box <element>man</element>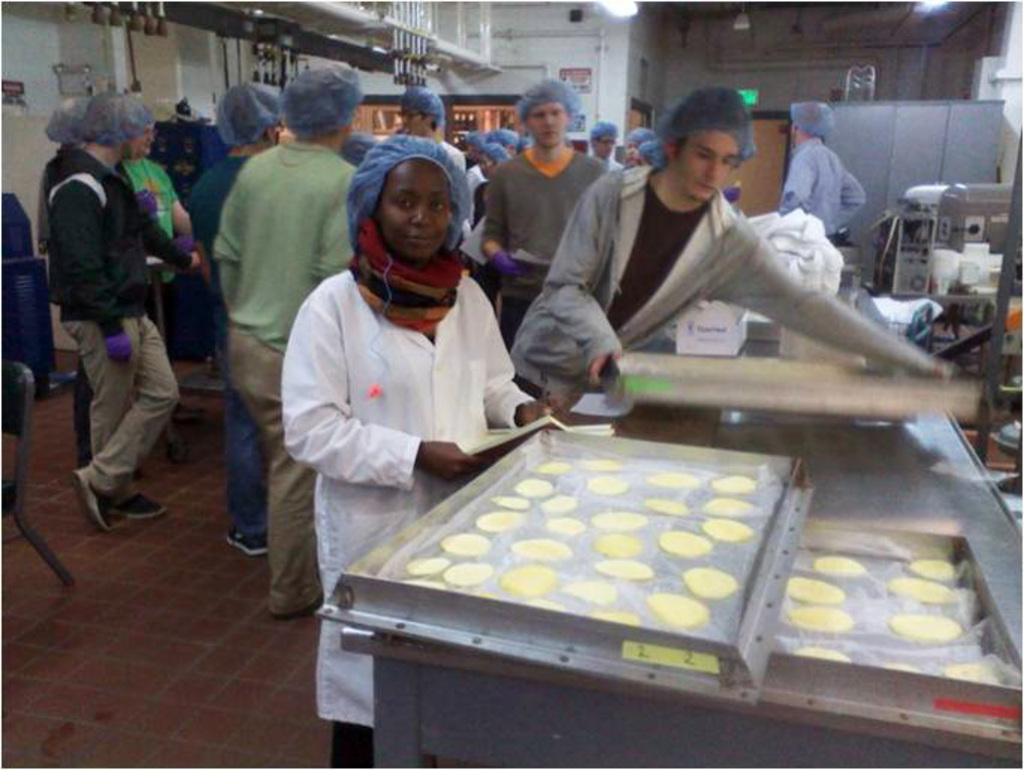
393:87:466:175
